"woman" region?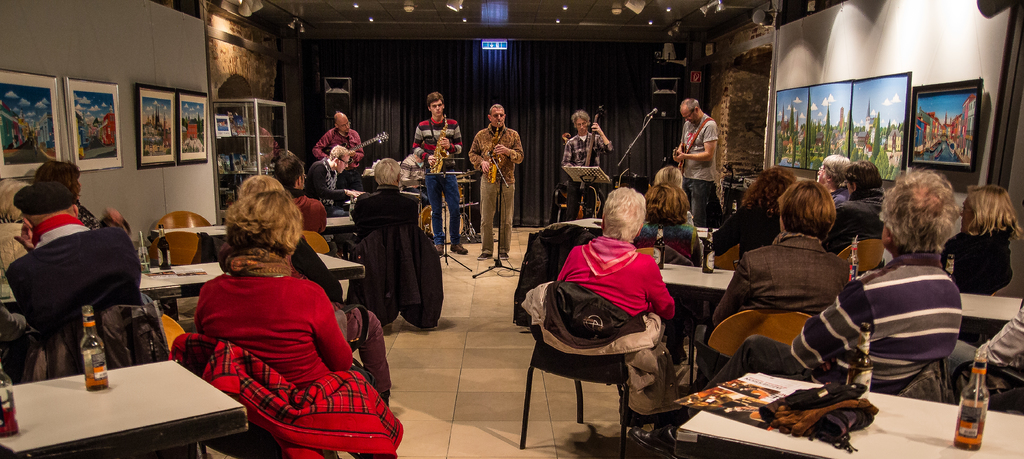
<box>703,166,807,258</box>
